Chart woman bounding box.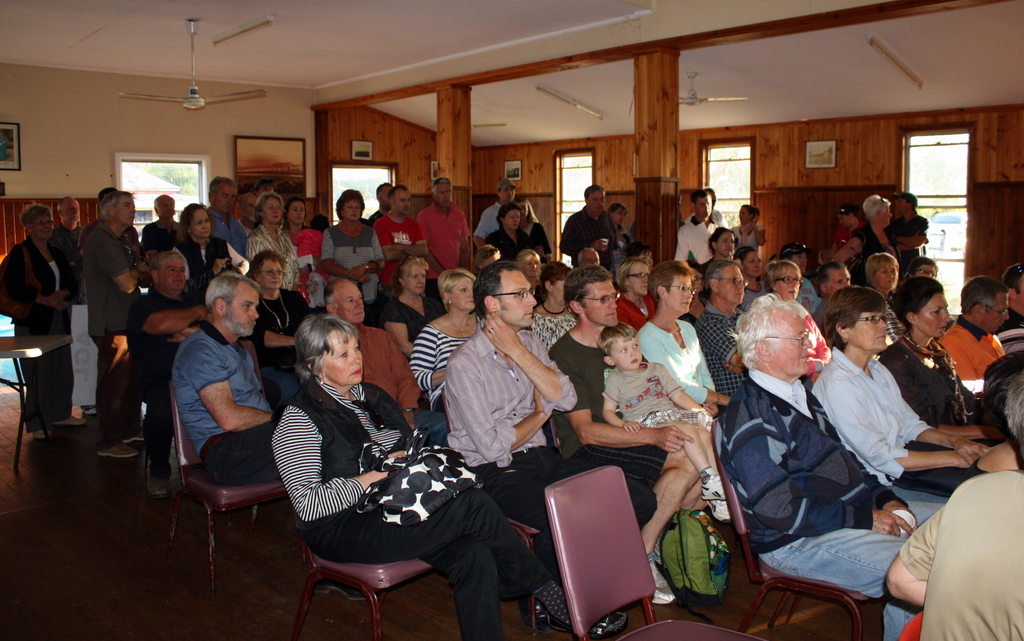
Charted: pyautogui.locateOnScreen(405, 265, 485, 413).
